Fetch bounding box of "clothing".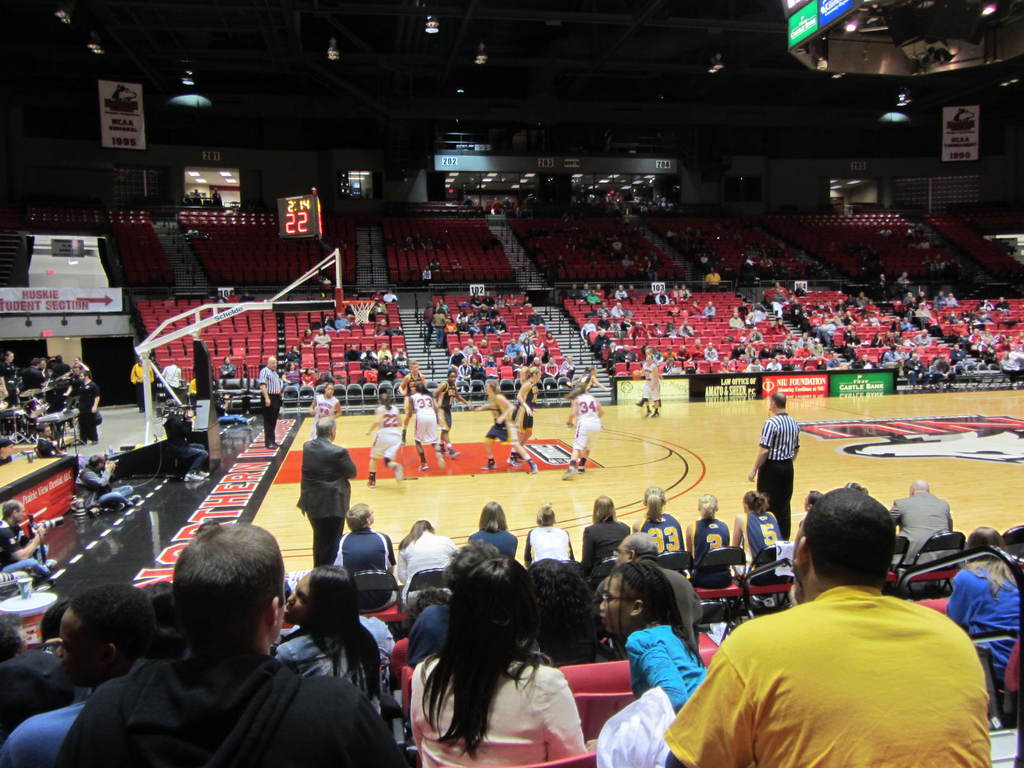
Bbox: l=451, t=355, r=466, b=373.
